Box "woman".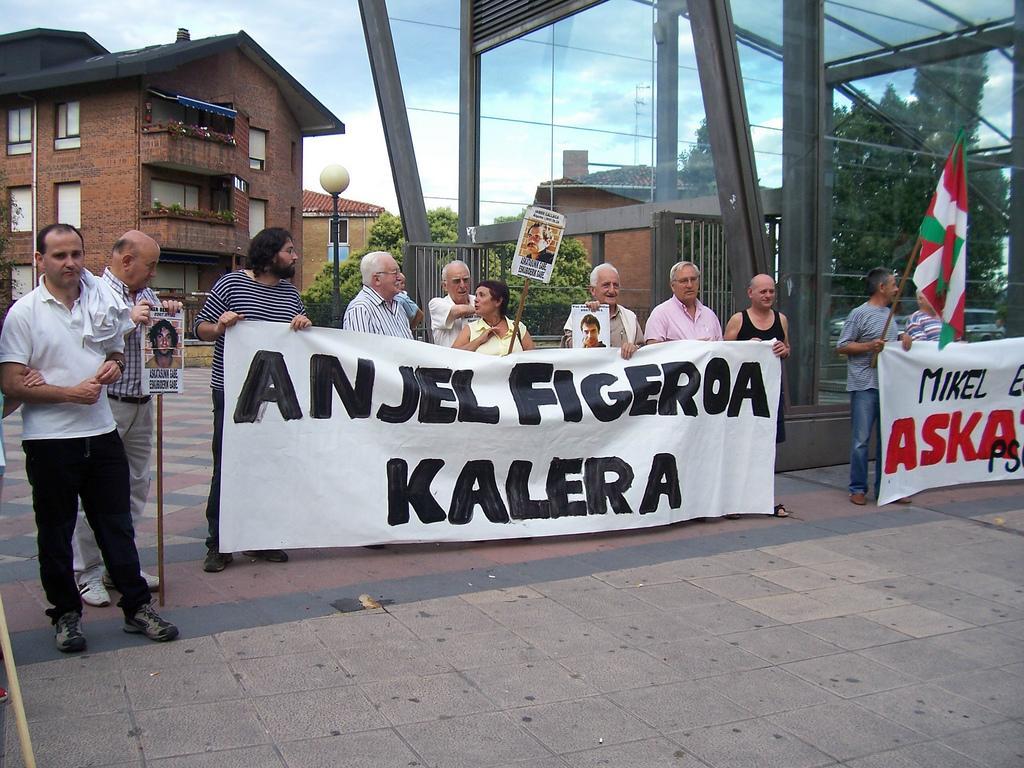
bbox=(717, 265, 791, 520).
